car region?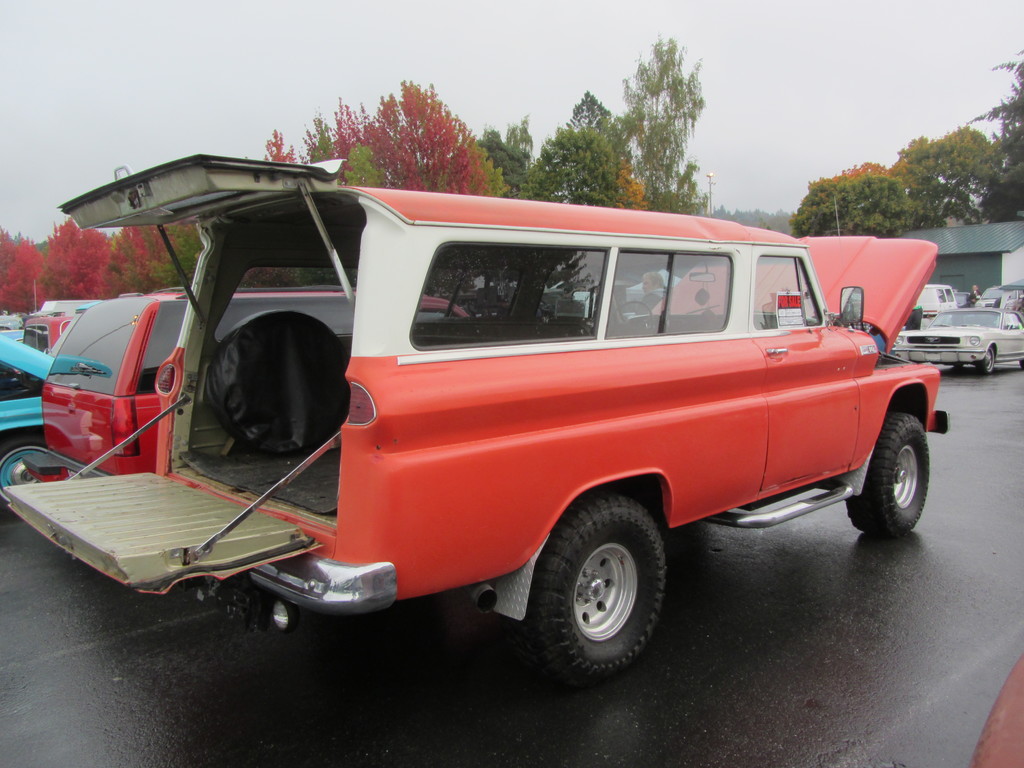
detection(26, 291, 473, 479)
